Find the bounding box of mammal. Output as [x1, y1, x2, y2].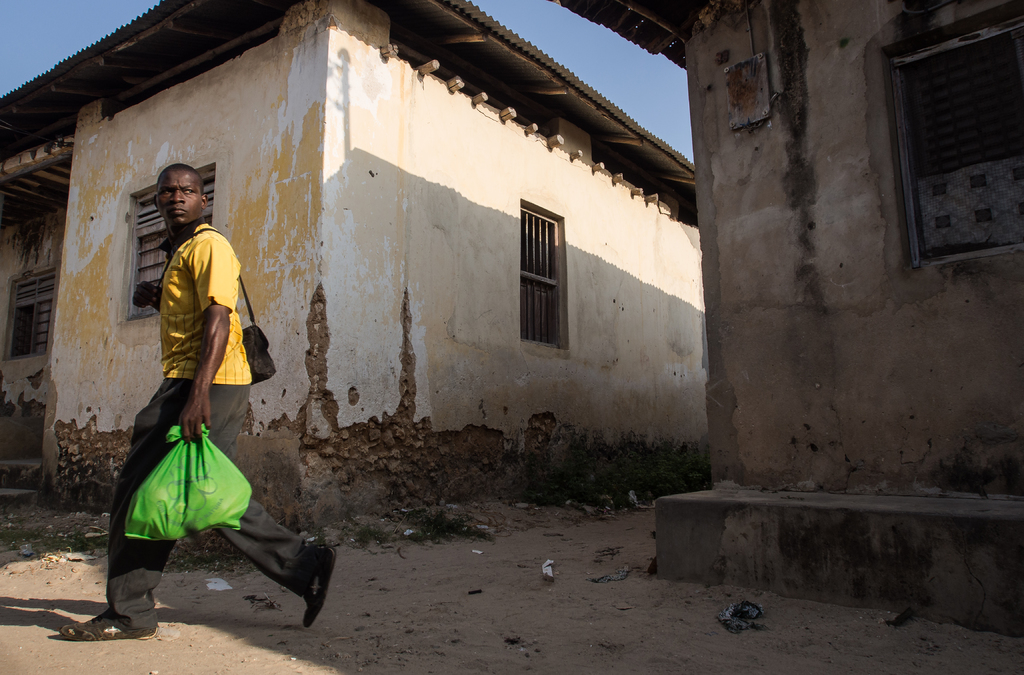
[88, 185, 280, 623].
